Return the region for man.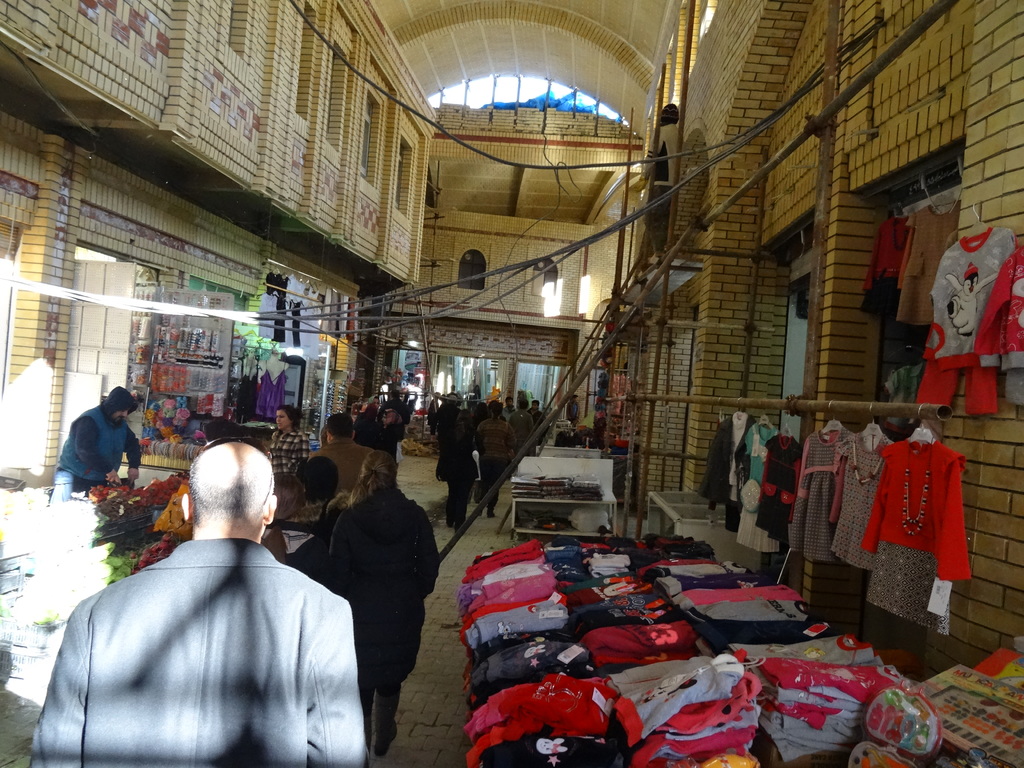
509,401,541,463.
